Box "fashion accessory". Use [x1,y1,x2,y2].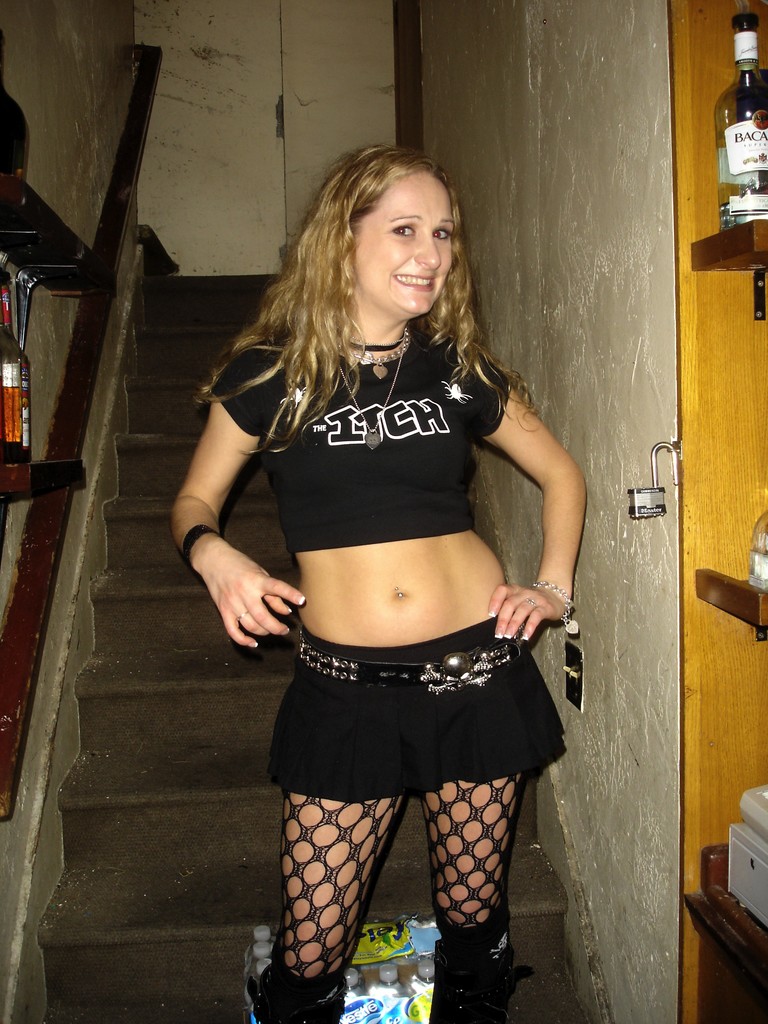
[189,524,222,572].
